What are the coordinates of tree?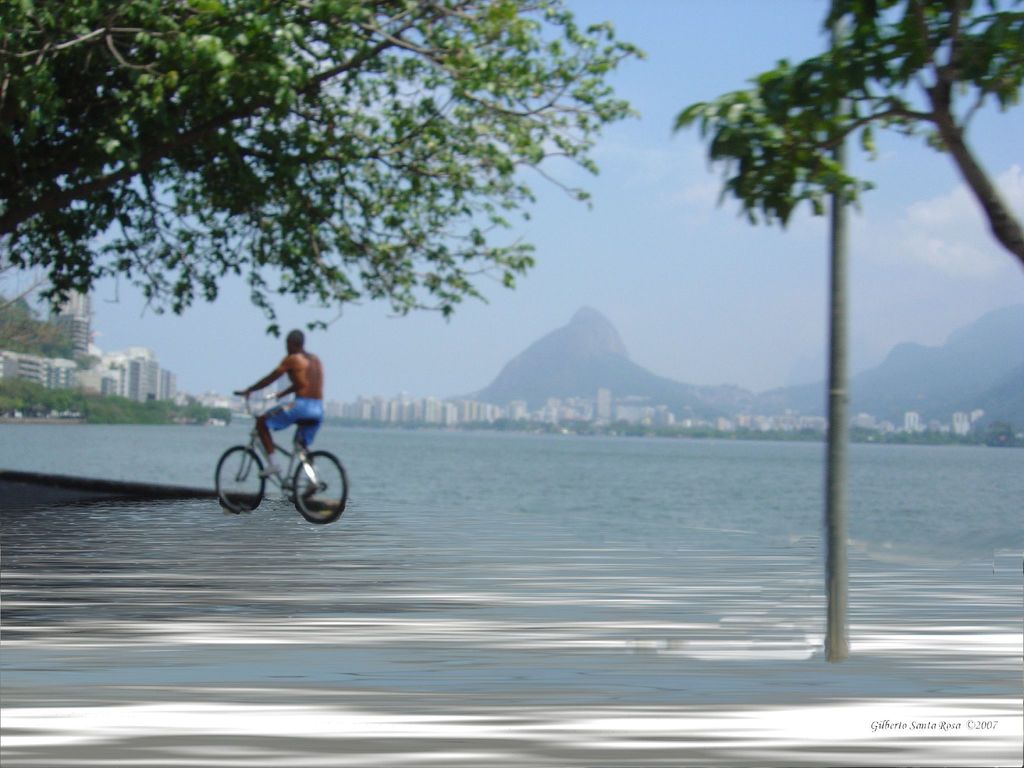
Rect(670, 0, 1023, 258).
